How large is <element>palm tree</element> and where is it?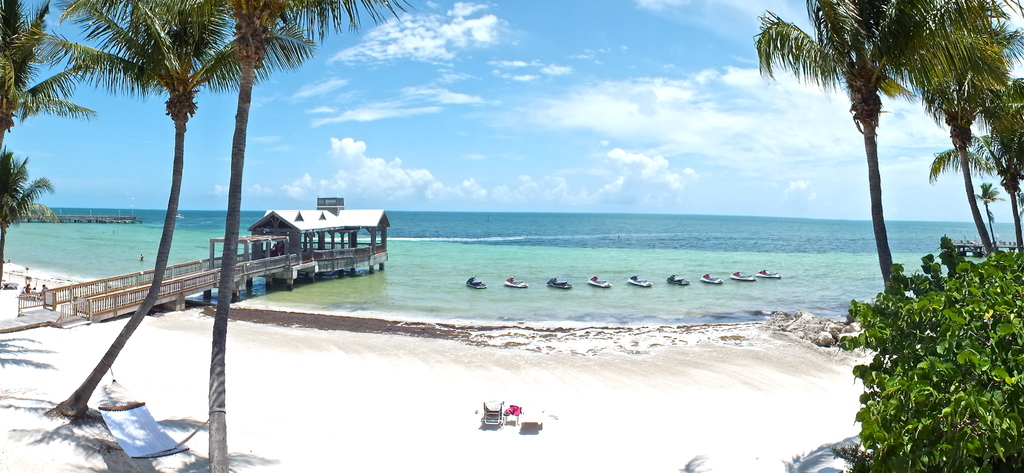
Bounding box: {"left": 0, "top": 147, "right": 61, "bottom": 285}.
